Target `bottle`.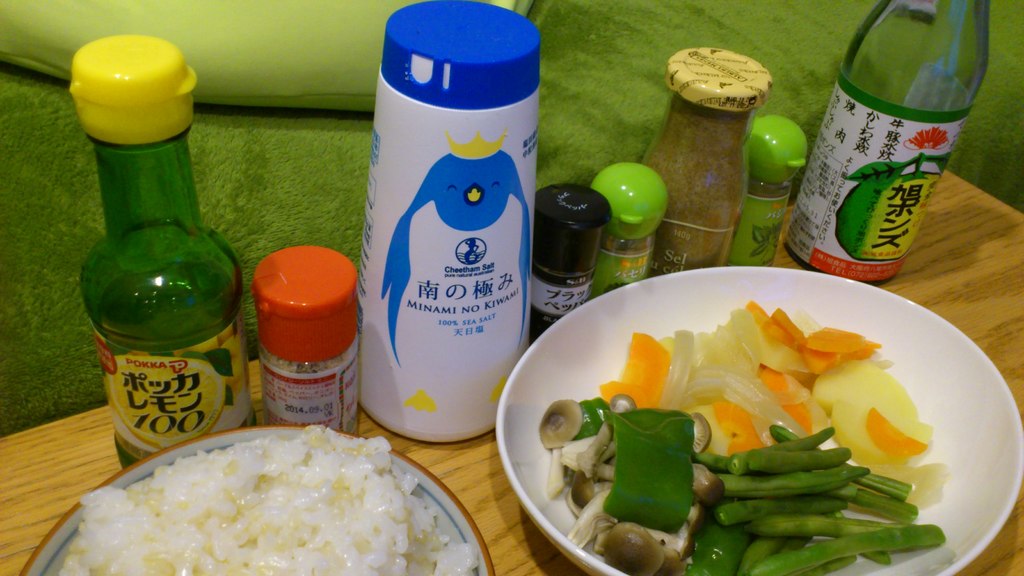
Target region: x1=69 y1=41 x2=238 y2=473.
